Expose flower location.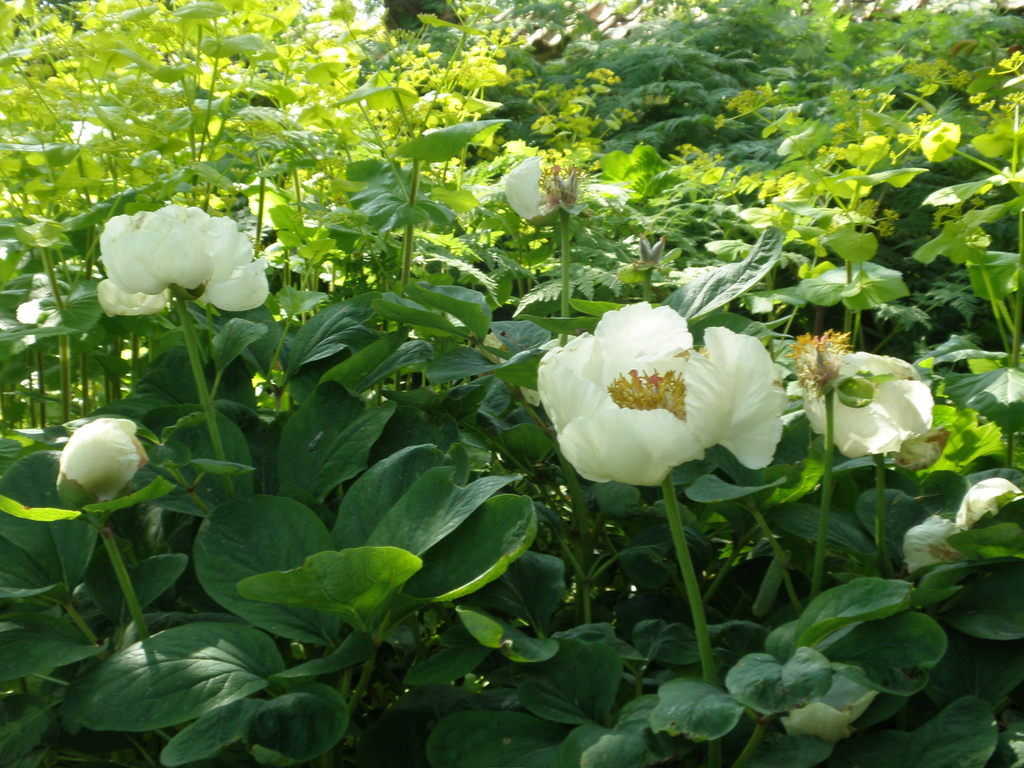
Exposed at [left=97, top=198, right=277, bottom=324].
